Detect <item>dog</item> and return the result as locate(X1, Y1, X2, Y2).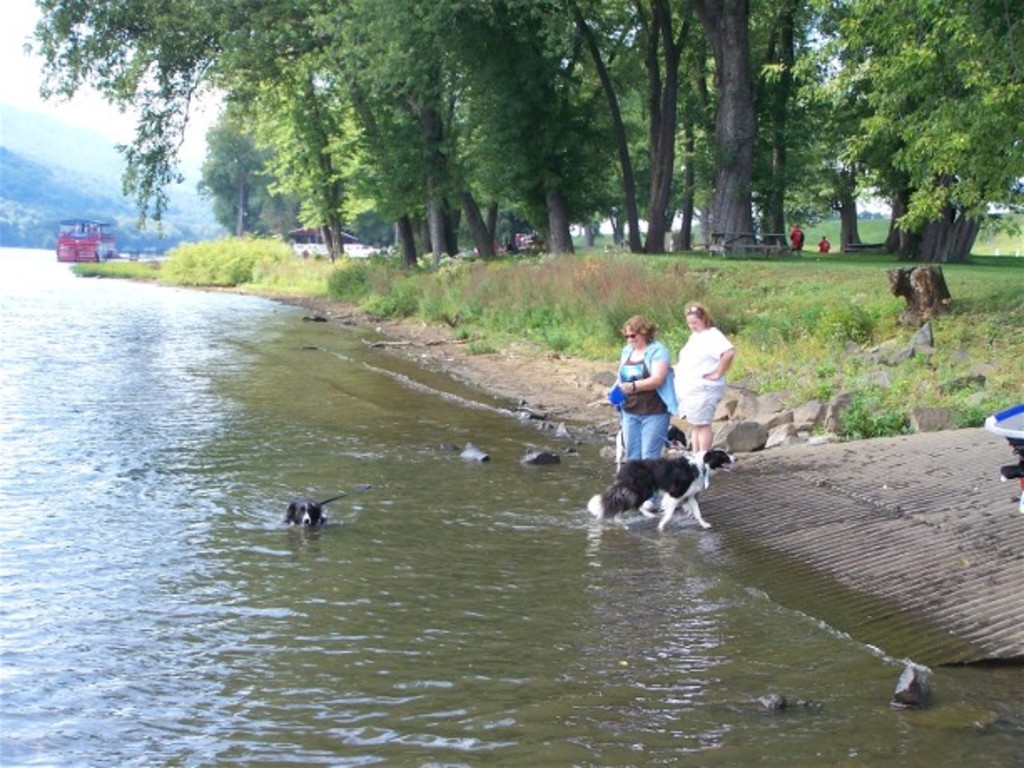
locate(586, 447, 738, 529).
